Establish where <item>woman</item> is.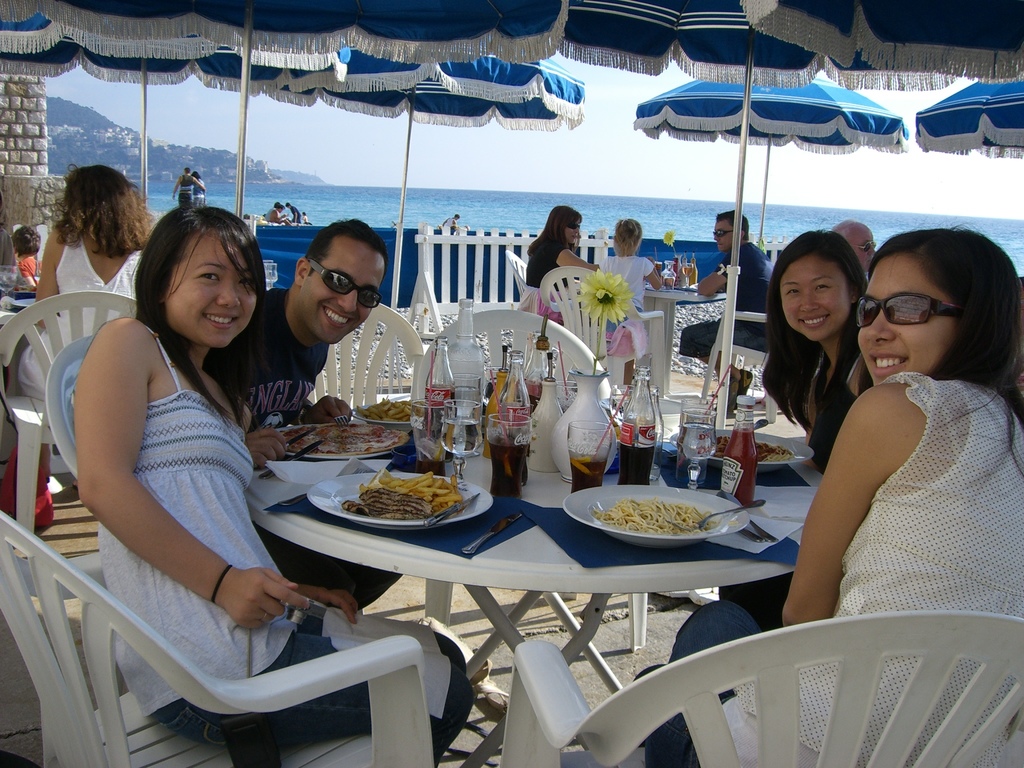
Established at 16,163,160,408.
